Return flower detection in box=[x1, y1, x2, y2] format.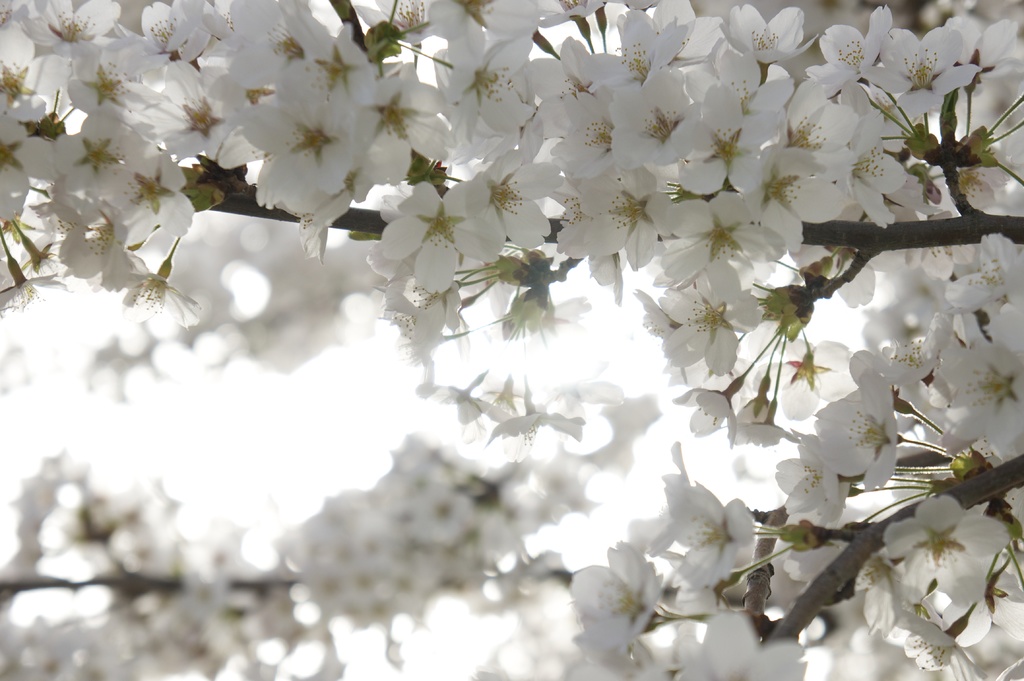
box=[732, 394, 776, 429].
